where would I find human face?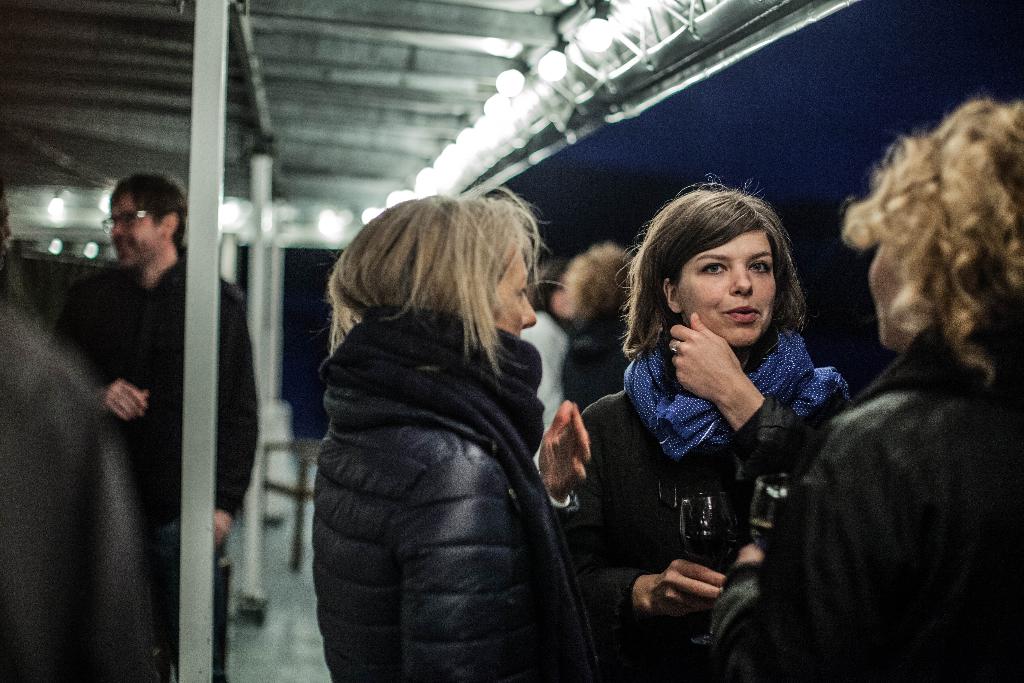
At box(677, 231, 772, 347).
